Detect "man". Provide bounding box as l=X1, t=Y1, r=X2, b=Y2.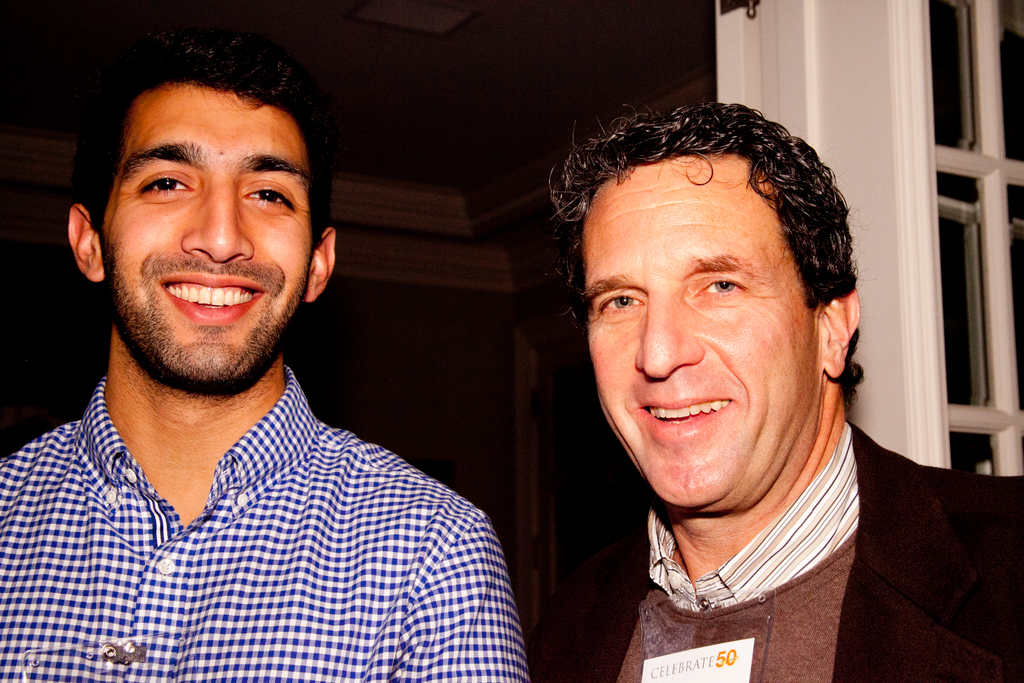
l=524, t=103, r=1023, b=682.
